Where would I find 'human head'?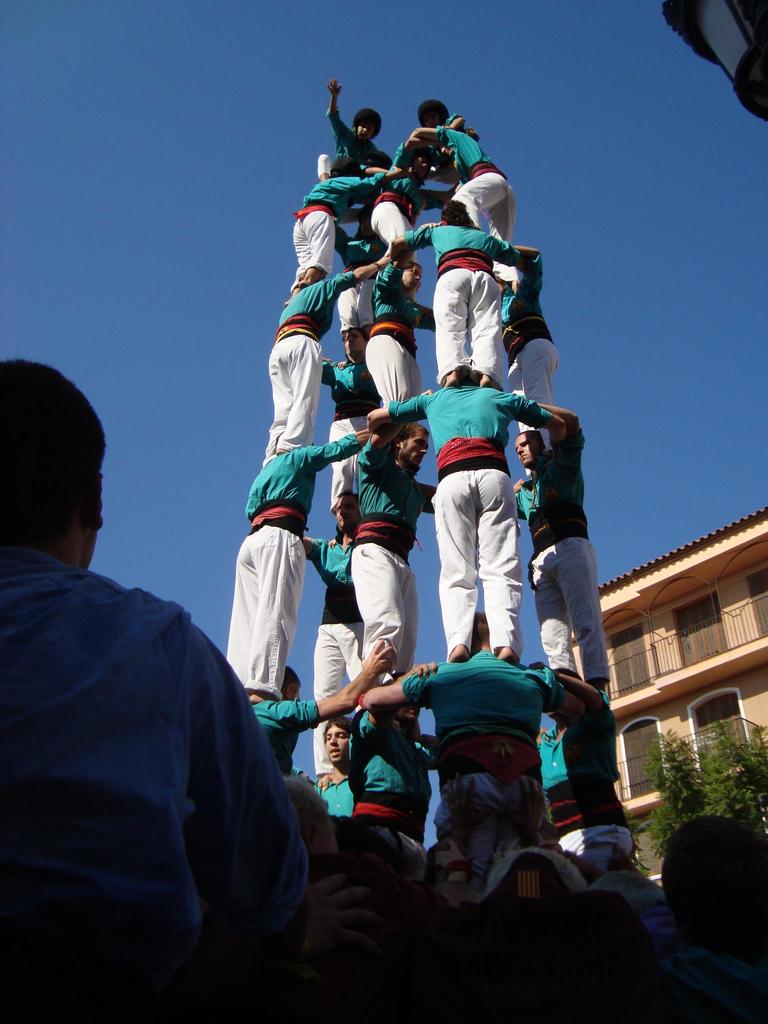
At x1=324 y1=721 x2=356 y2=762.
